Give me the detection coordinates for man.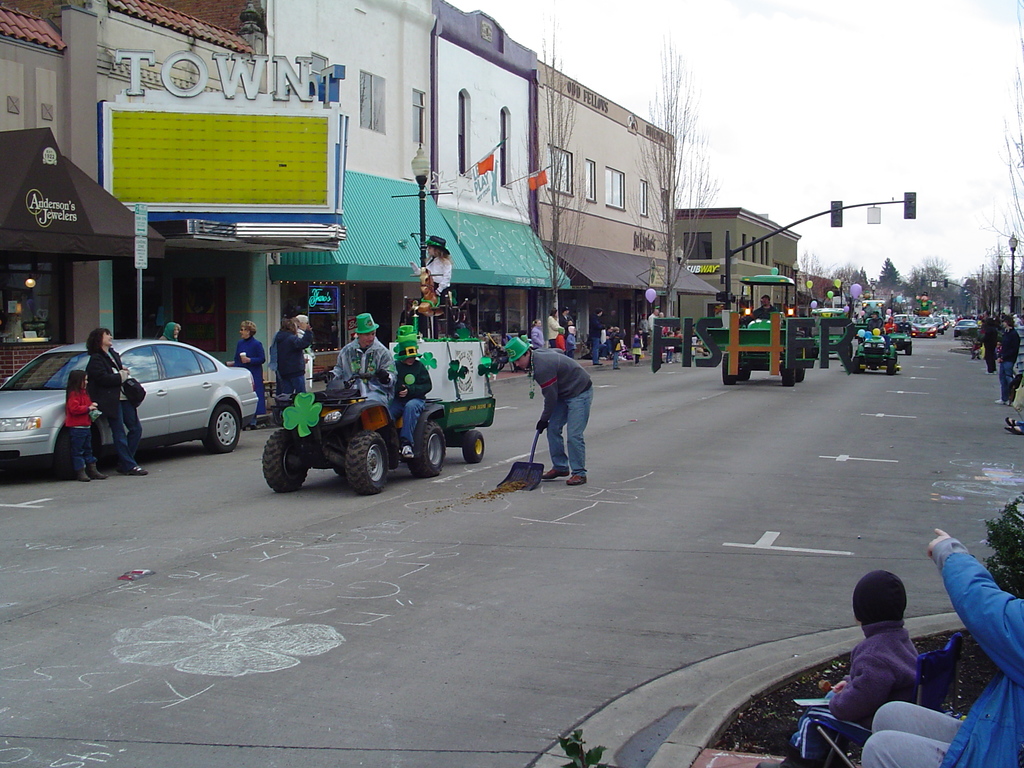
<bbox>885, 316, 898, 331</bbox>.
